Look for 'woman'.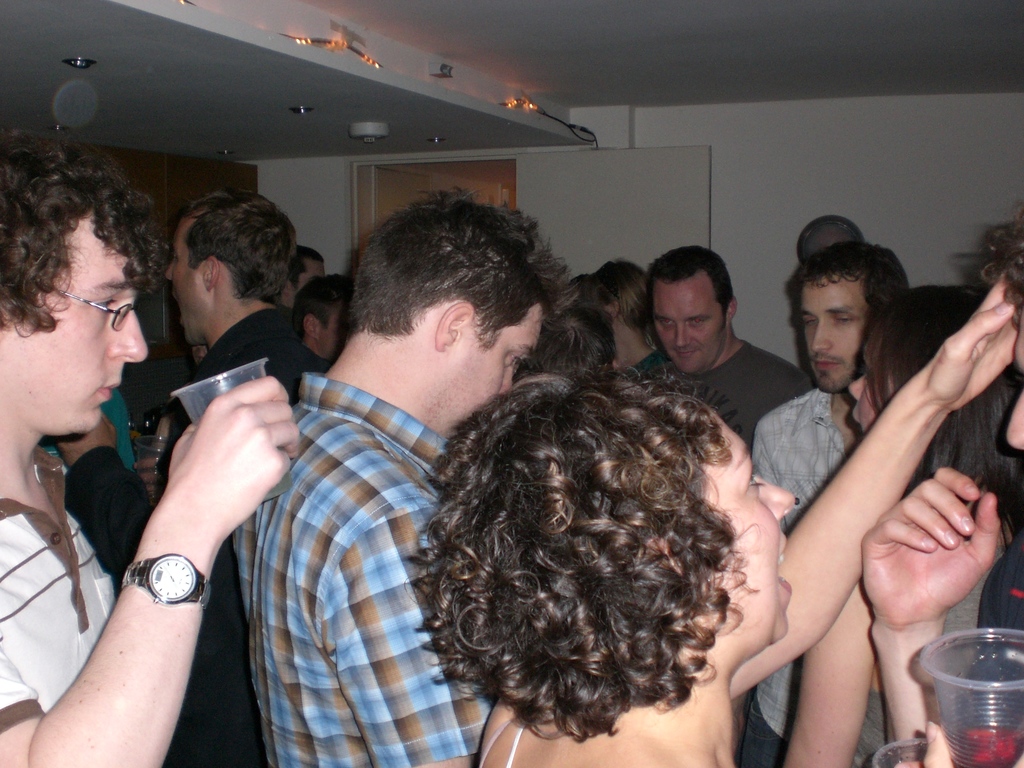
Found: x1=397 y1=274 x2=1021 y2=767.
